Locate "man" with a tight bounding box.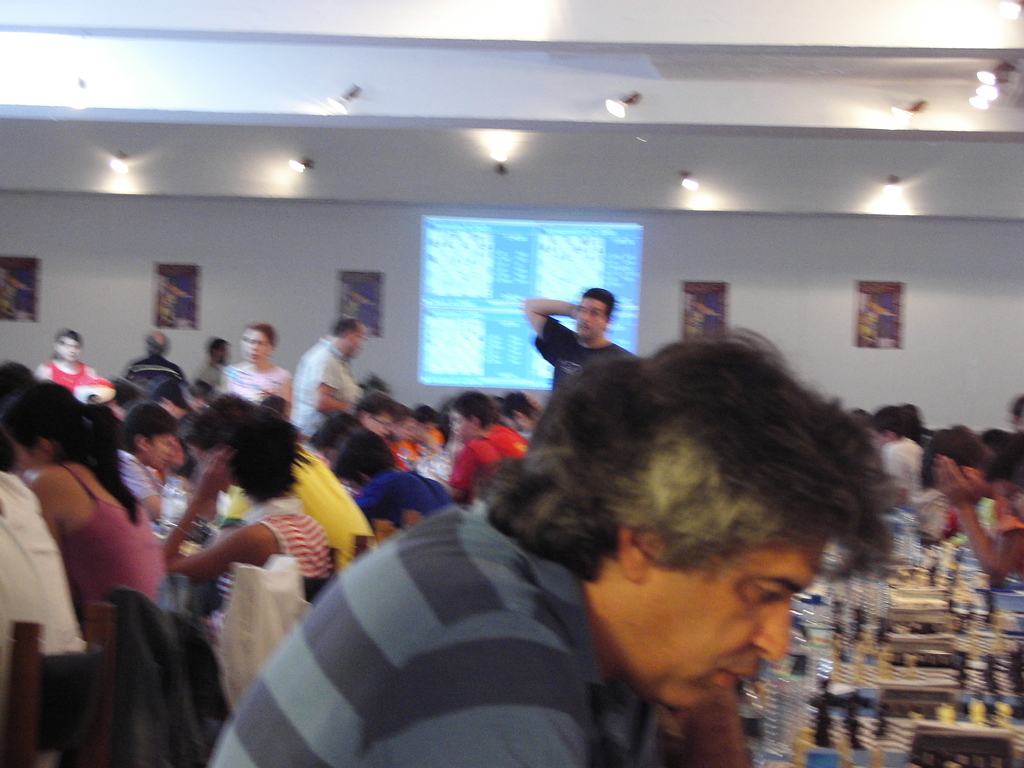
(x1=196, y1=337, x2=229, y2=396).
